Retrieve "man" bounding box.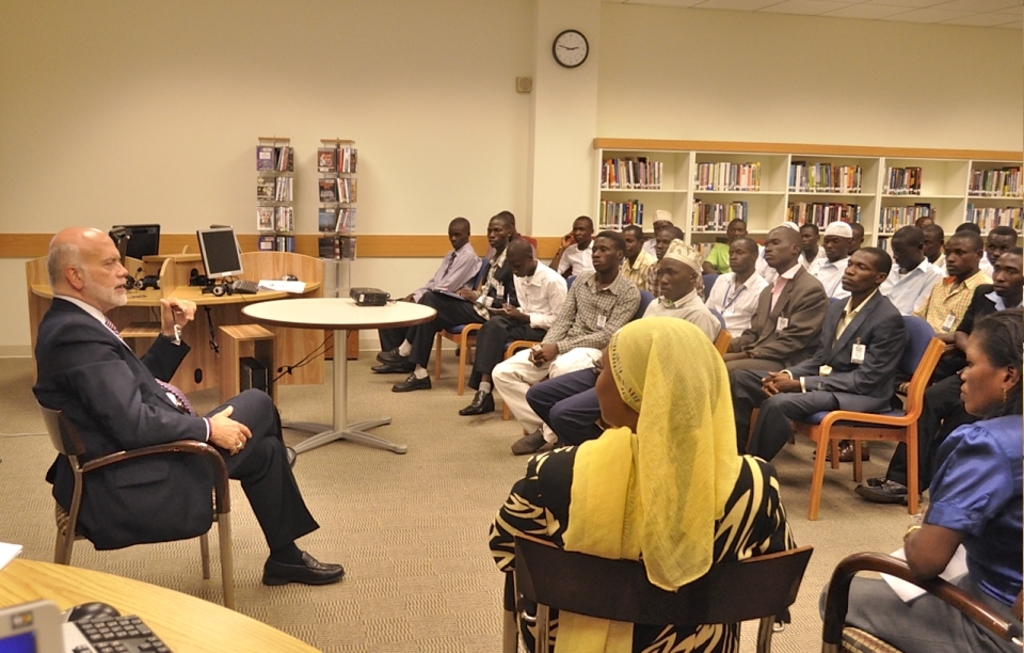
Bounding box: bbox(905, 214, 951, 250).
